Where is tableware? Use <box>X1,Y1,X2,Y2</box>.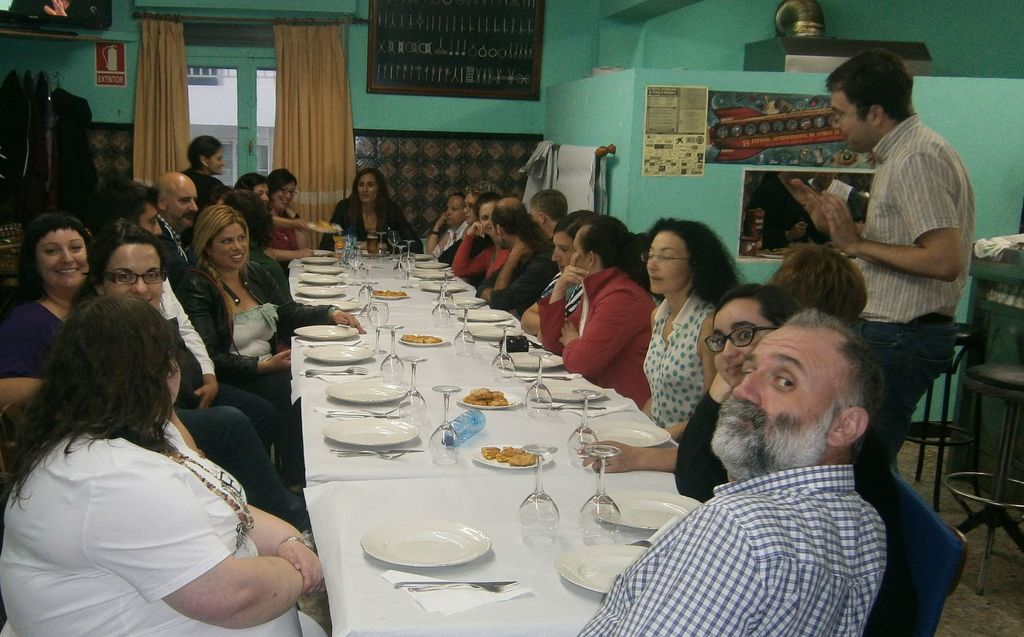
<box>319,407,414,456</box>.
